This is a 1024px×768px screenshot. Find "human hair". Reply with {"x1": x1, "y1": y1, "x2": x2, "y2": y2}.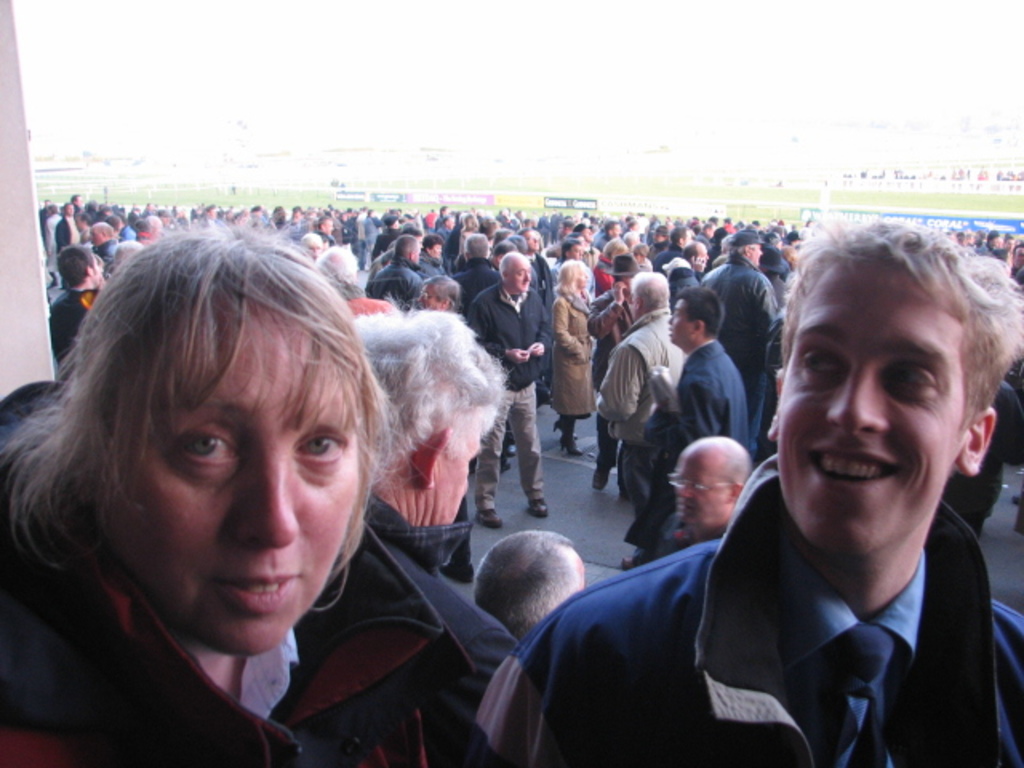
{"x1": 56, "y1": 246, "x2": 94, "y2": 285}.
